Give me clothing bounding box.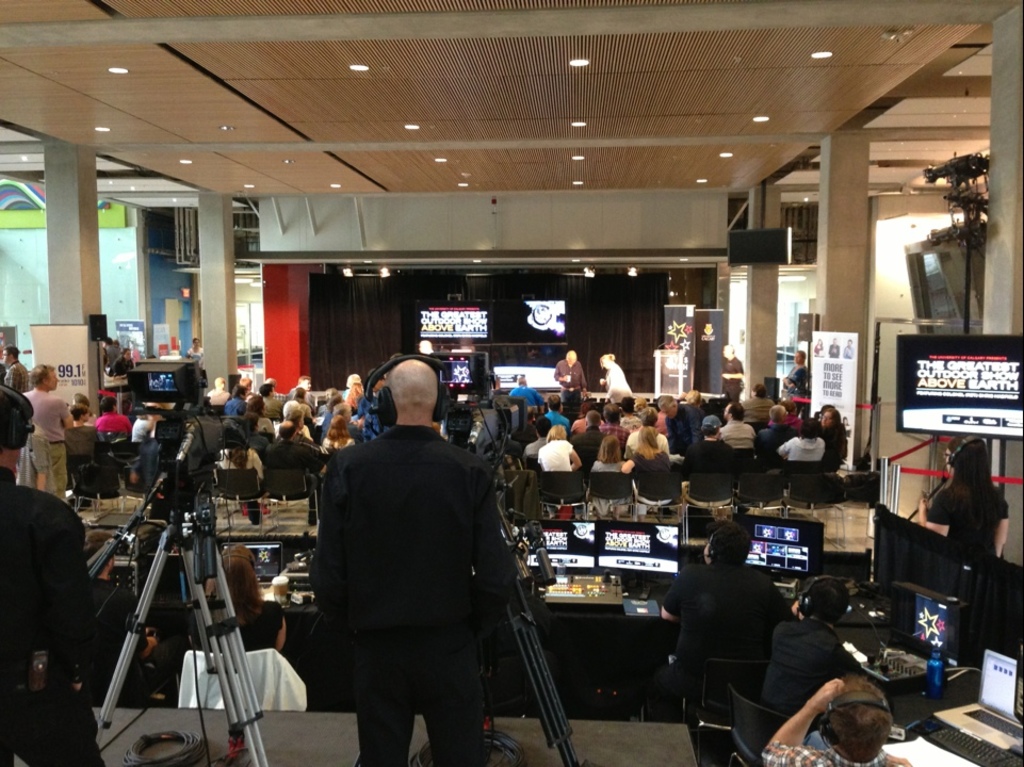
762/745/907/766.
